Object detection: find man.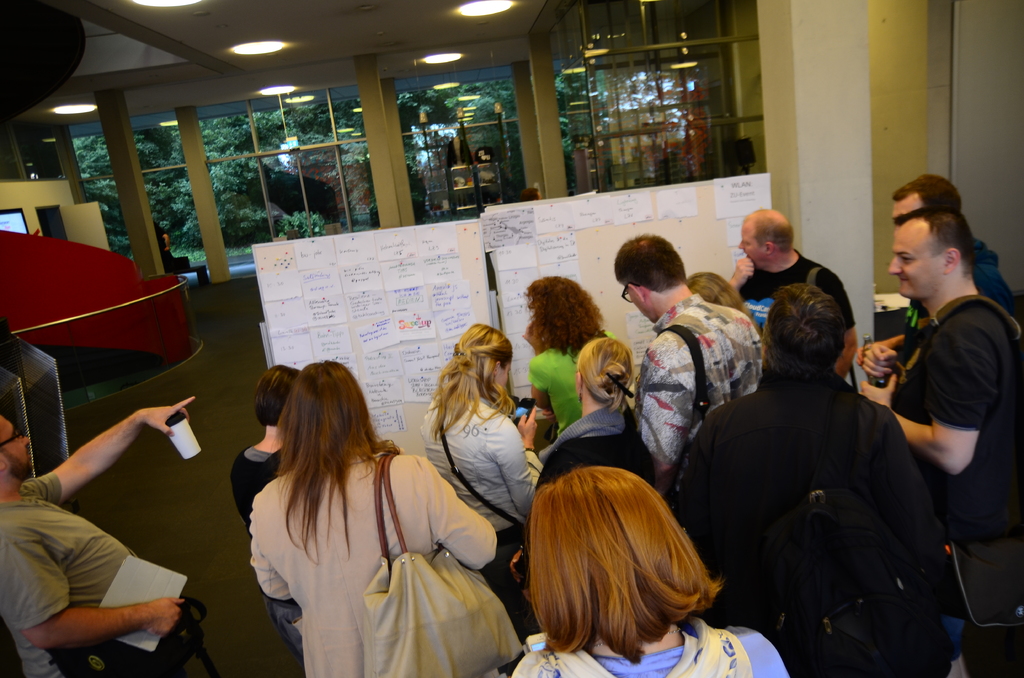
521:186:542:202.
